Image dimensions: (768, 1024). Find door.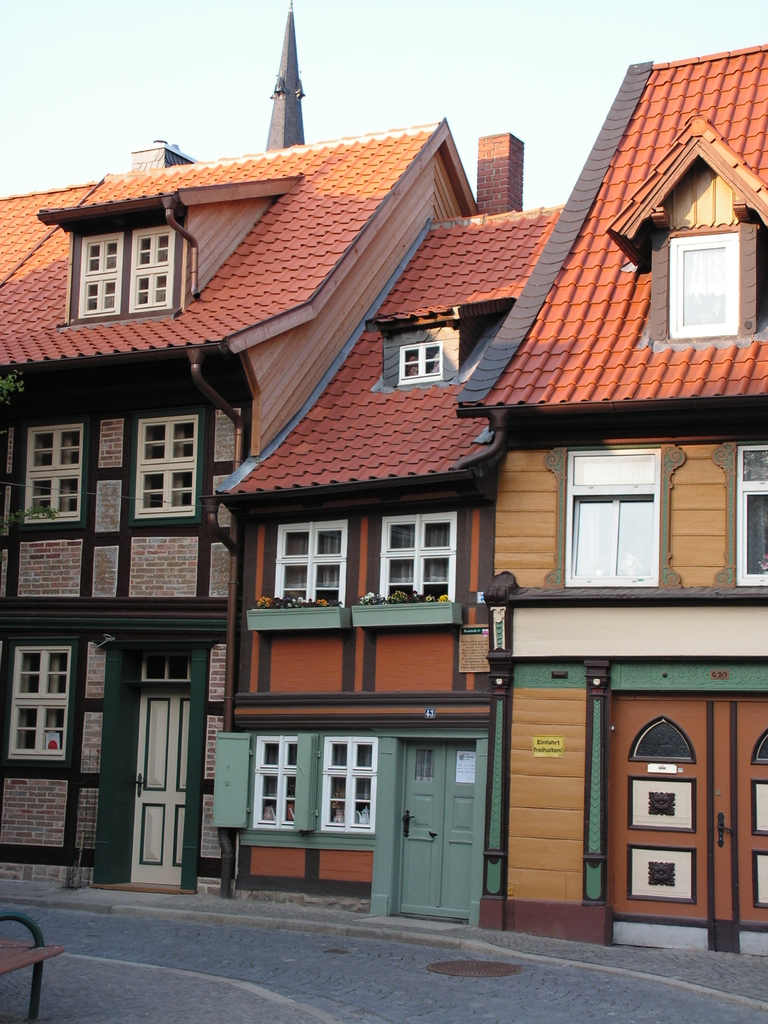
135,685,195,882.
